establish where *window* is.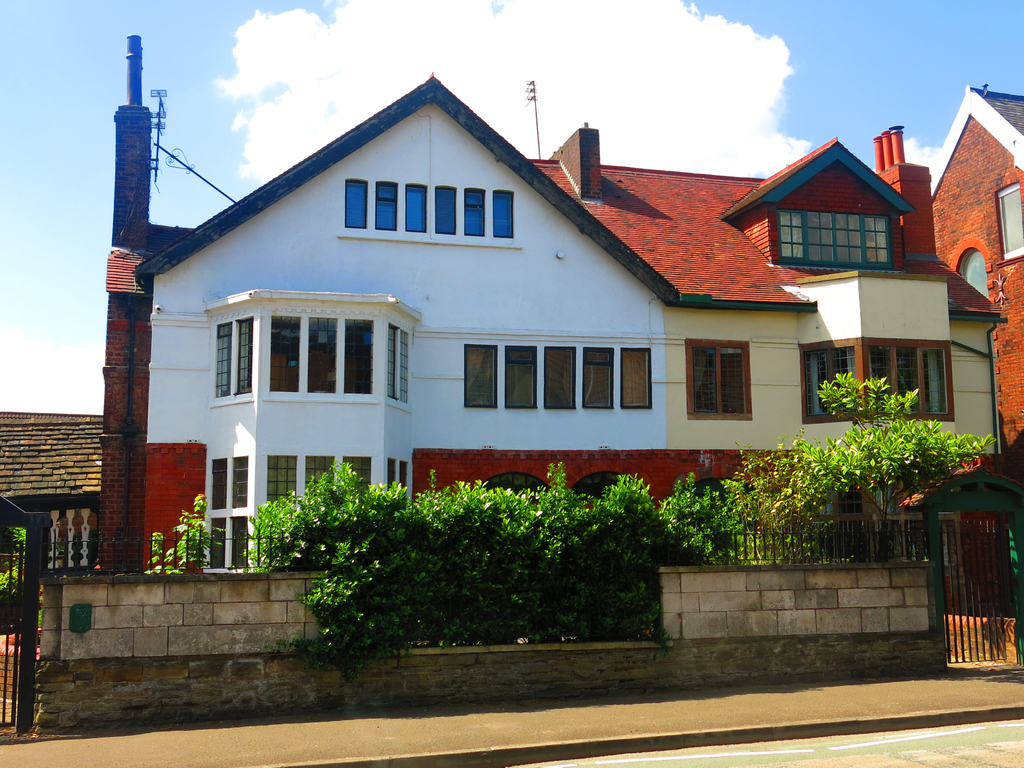
Established at box=[467, 189, 490, 239].
